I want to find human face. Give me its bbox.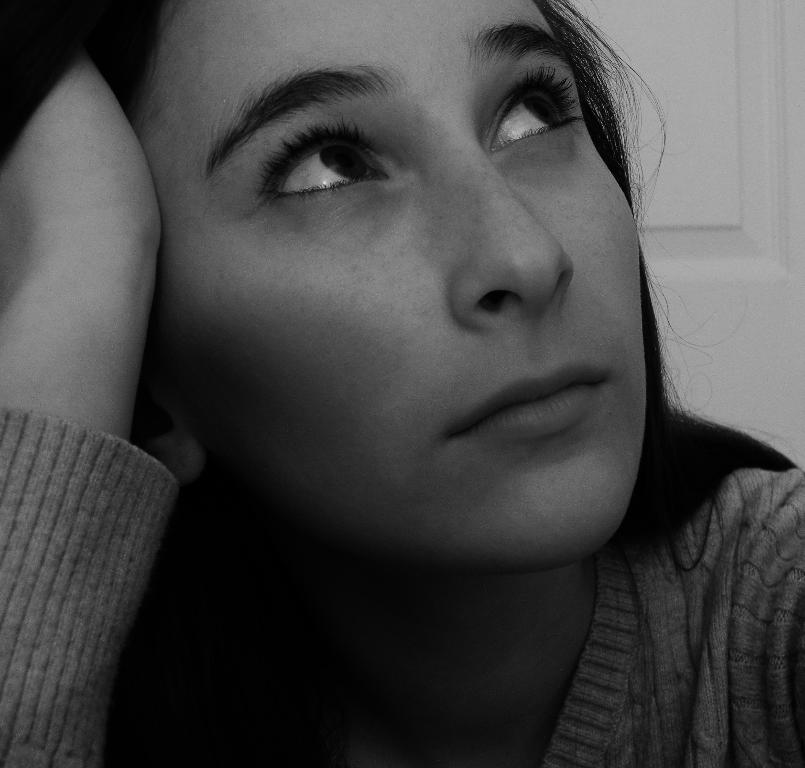
[149,0,634,569].
